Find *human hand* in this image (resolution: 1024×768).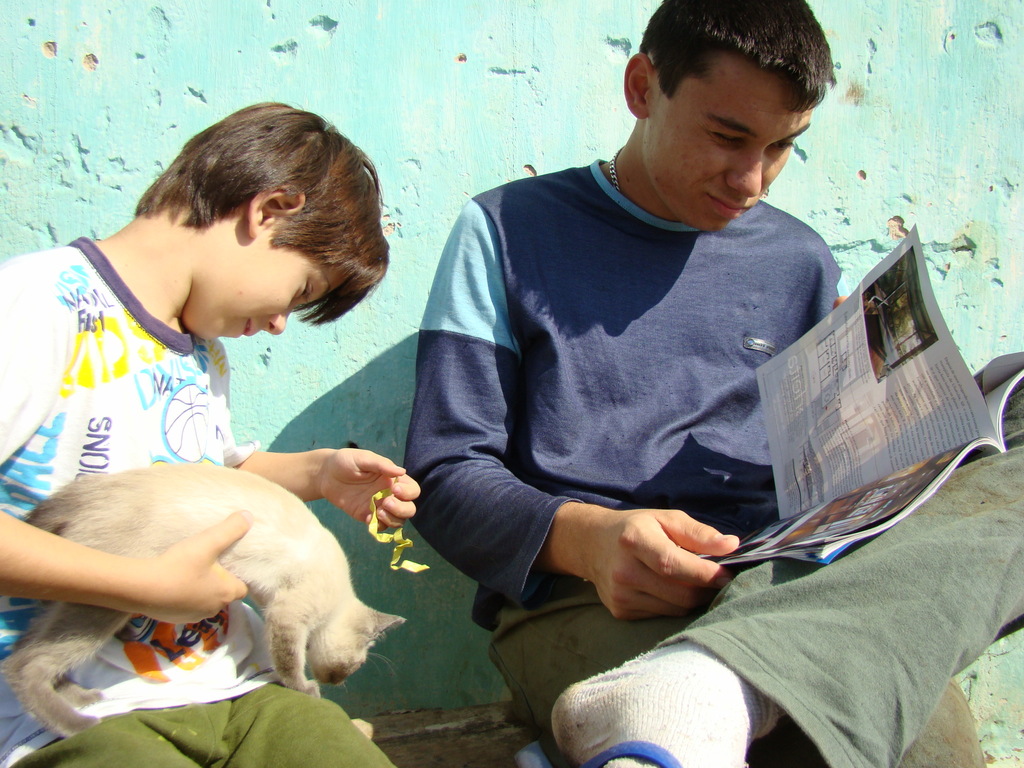
{"x1": 319, "y1": 445, "x2": 422, "y2": 532}.
